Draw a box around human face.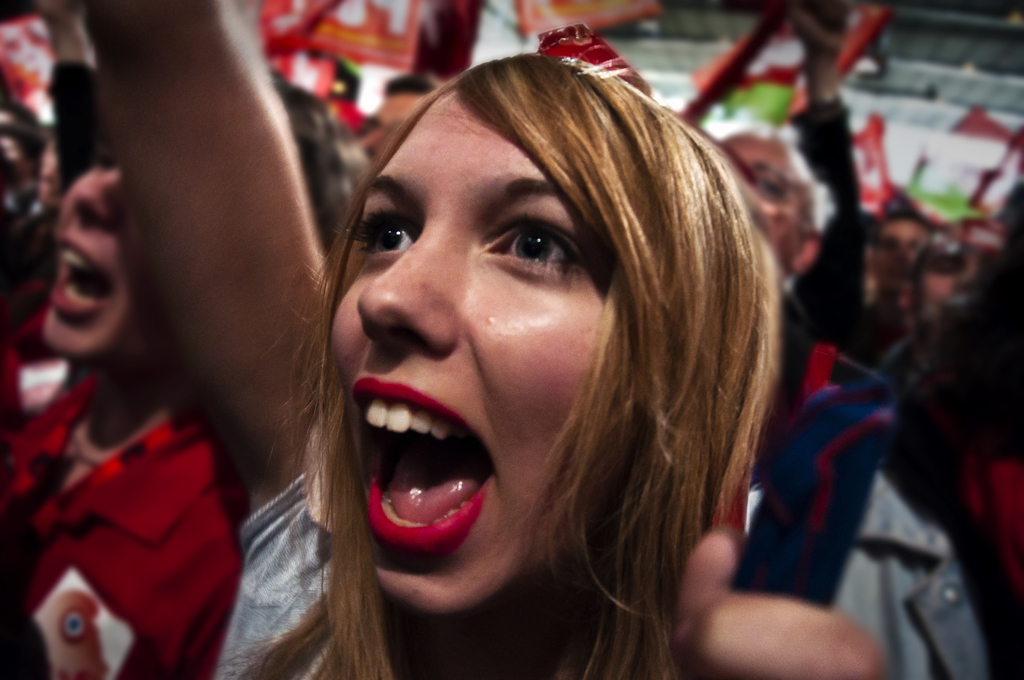
328, 90, 612, 625.
